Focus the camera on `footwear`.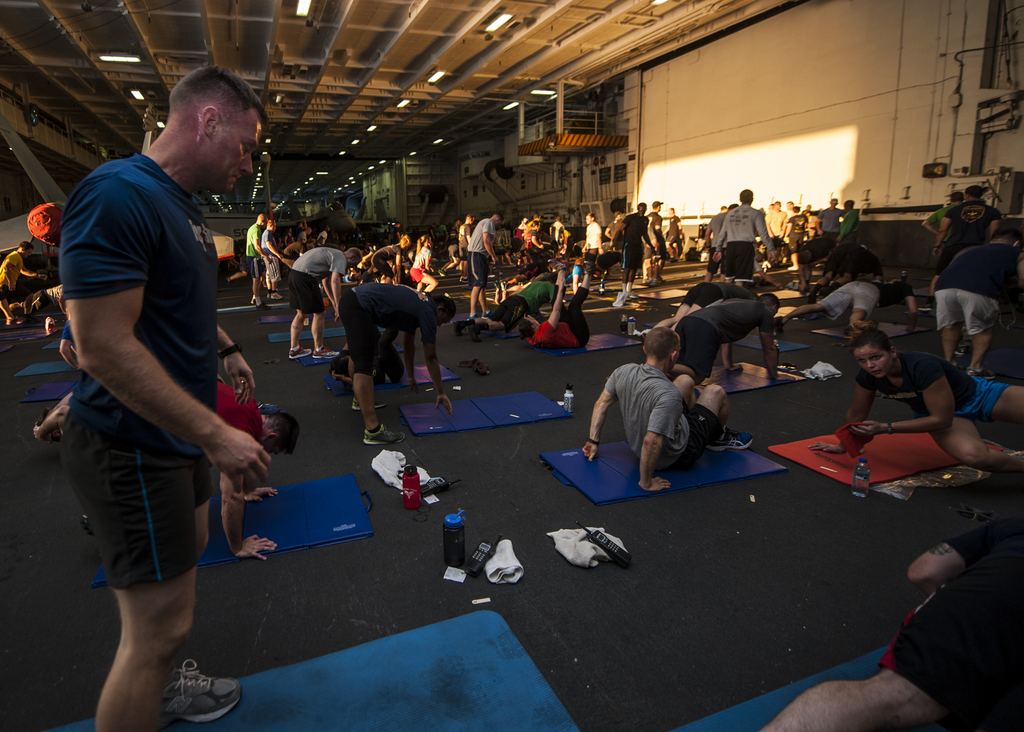
Focus region: bbox=(315, 345, 341, 358).
